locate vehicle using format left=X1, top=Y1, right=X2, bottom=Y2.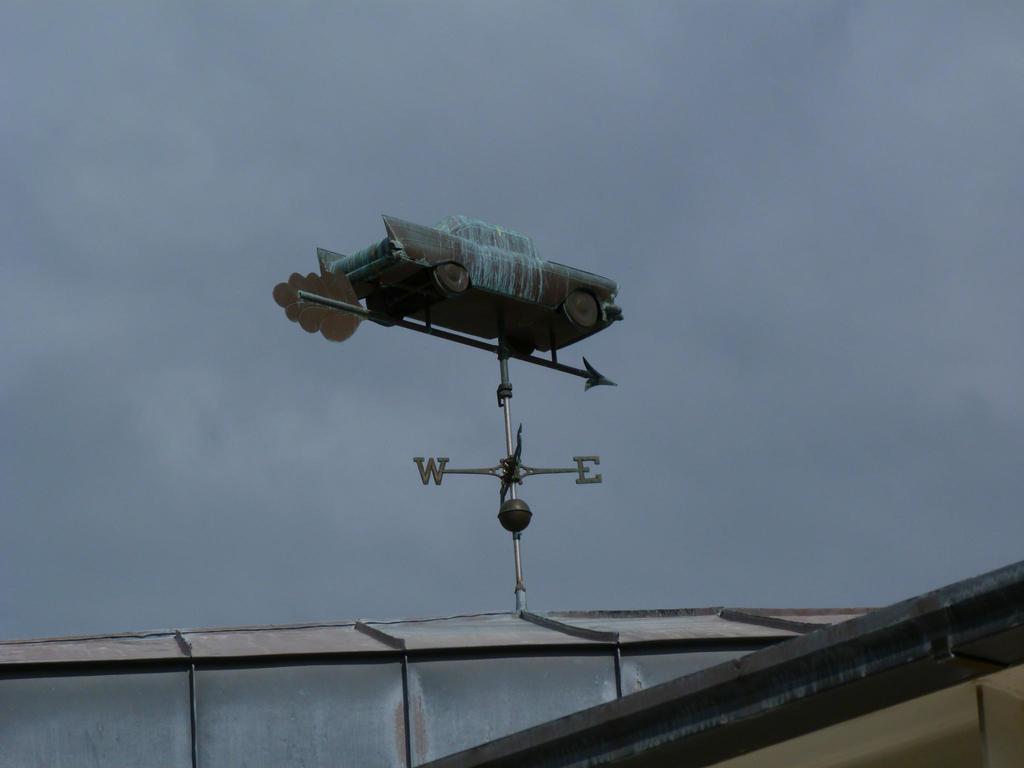
left=315, top=212, right=627, bottom=358.
